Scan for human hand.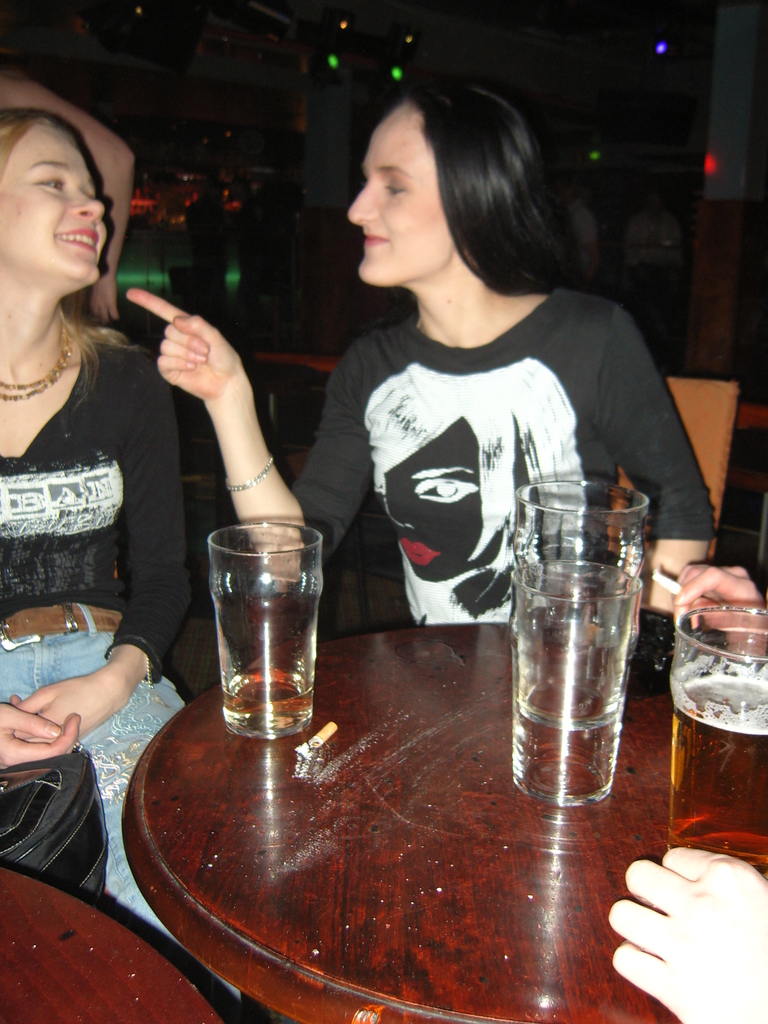
Scan result: select_region(0, 703, 81, 764).
